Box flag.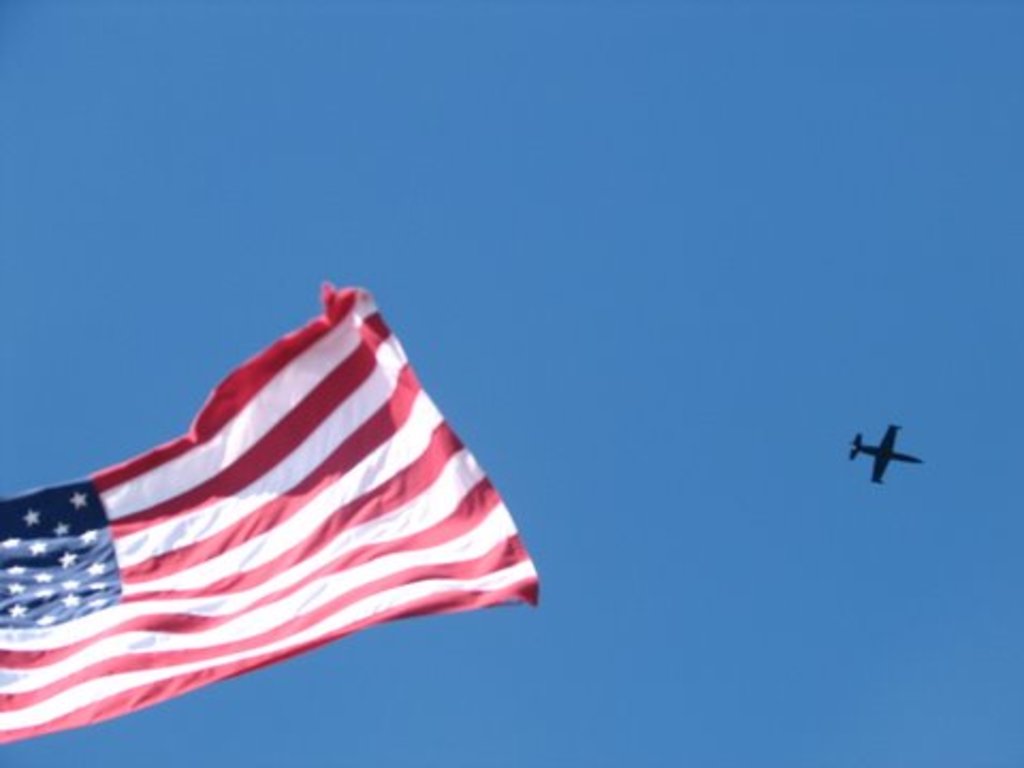
[left=32, top=286, right=527, bottom=727].
